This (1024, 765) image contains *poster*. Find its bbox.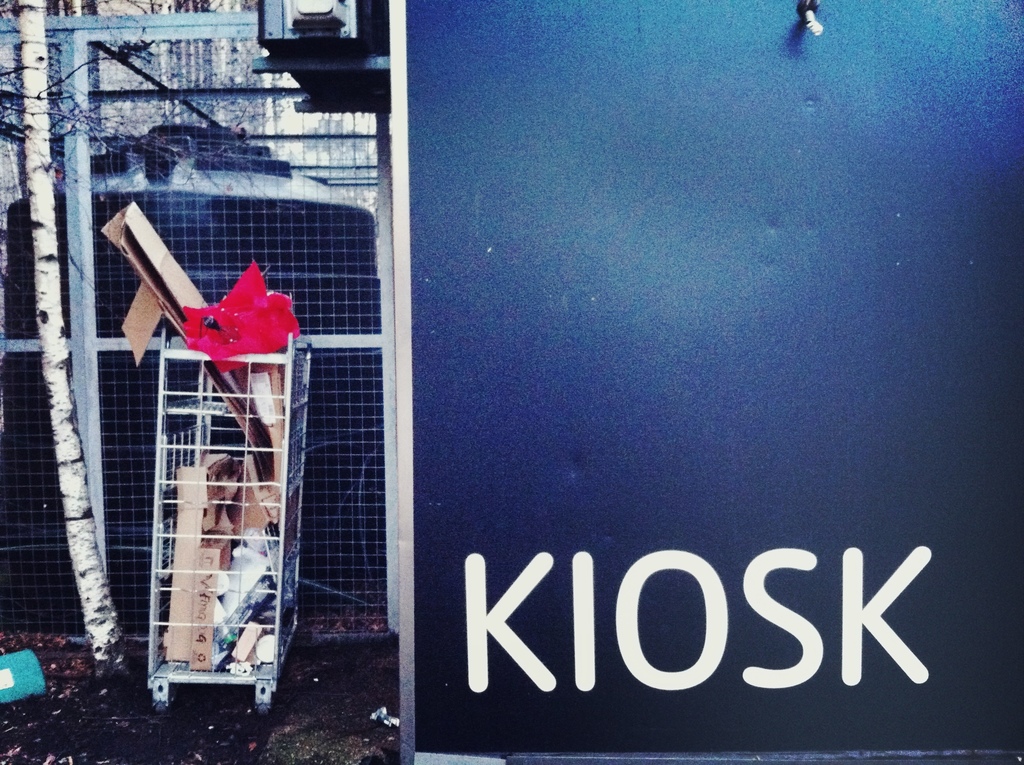
detection(0, 0, 1023, 764).
